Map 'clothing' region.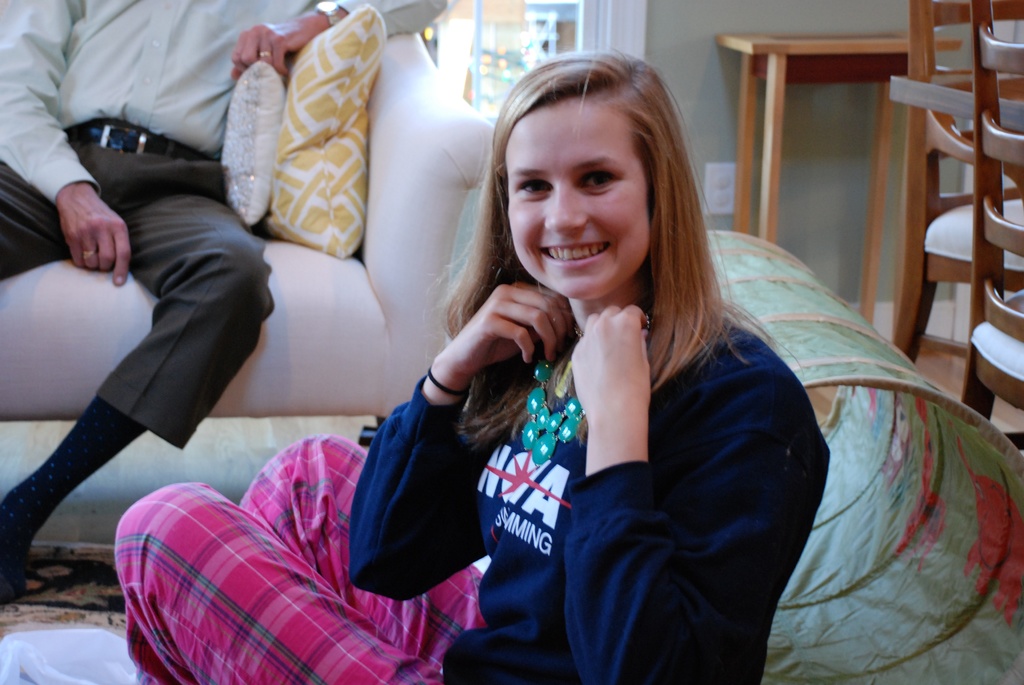
Mapped to <region>0, 0, 447, 455</region>.
